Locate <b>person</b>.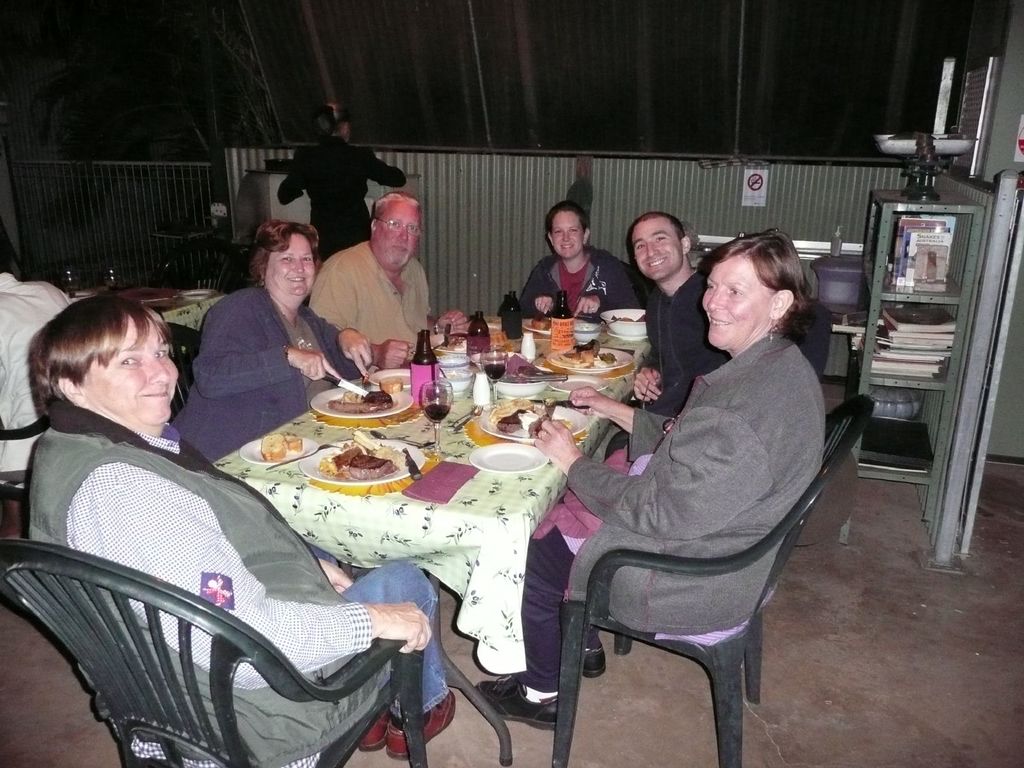
Bounding box: {"left": 472, "top": 223, "right": 828, "bottom": 729}.
